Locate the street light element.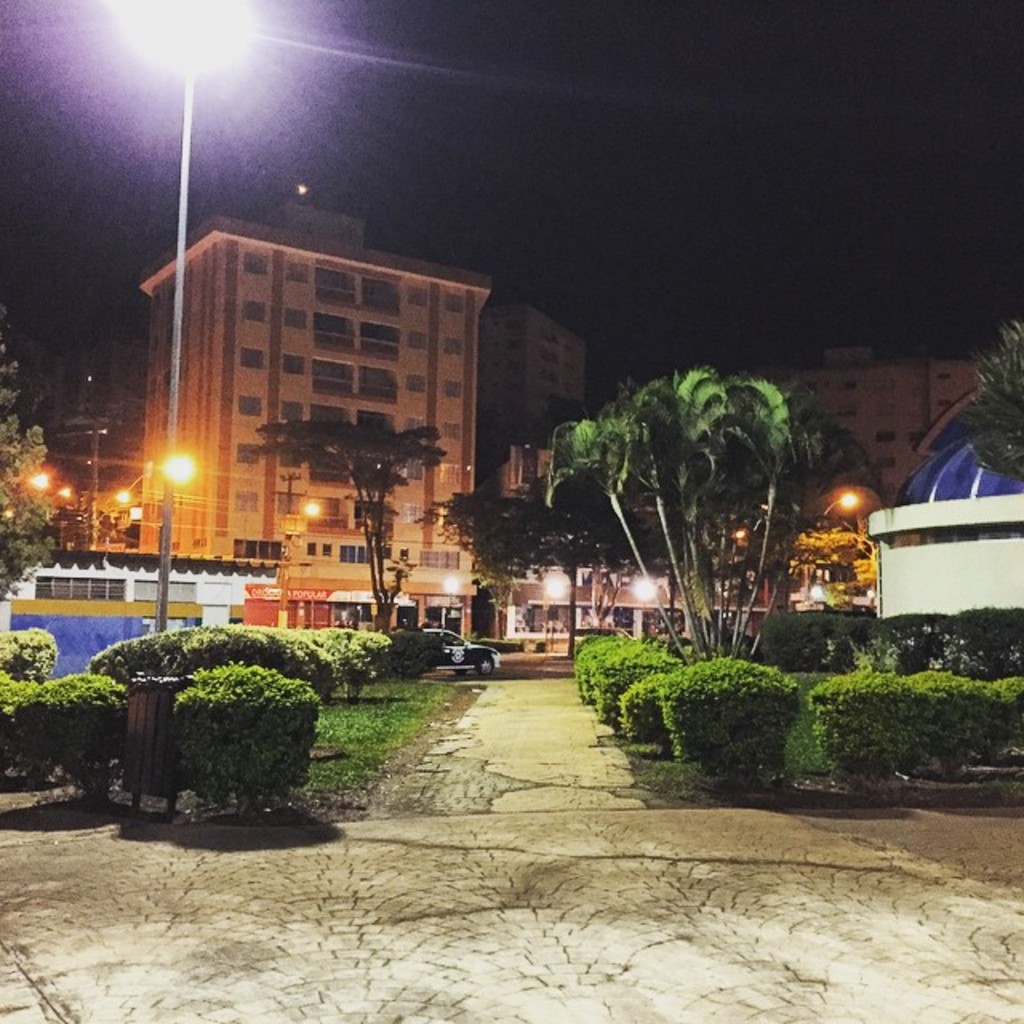
Element bbox: <region>541, 576, 565, 603</region>.
